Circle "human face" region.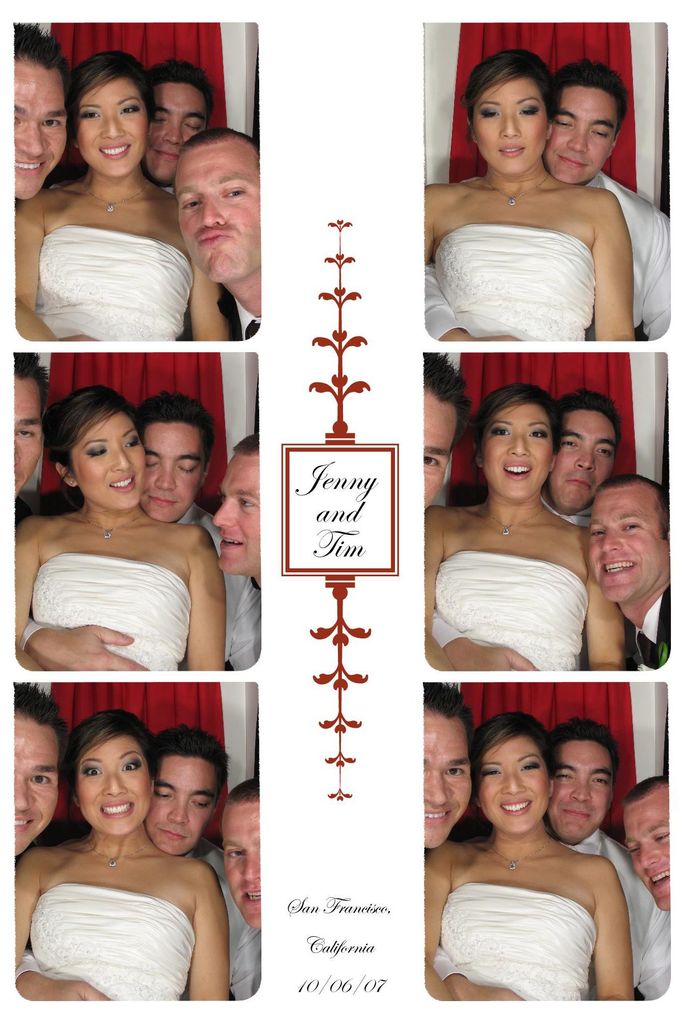
Region: bbox=[477, 737, 543, 836].
